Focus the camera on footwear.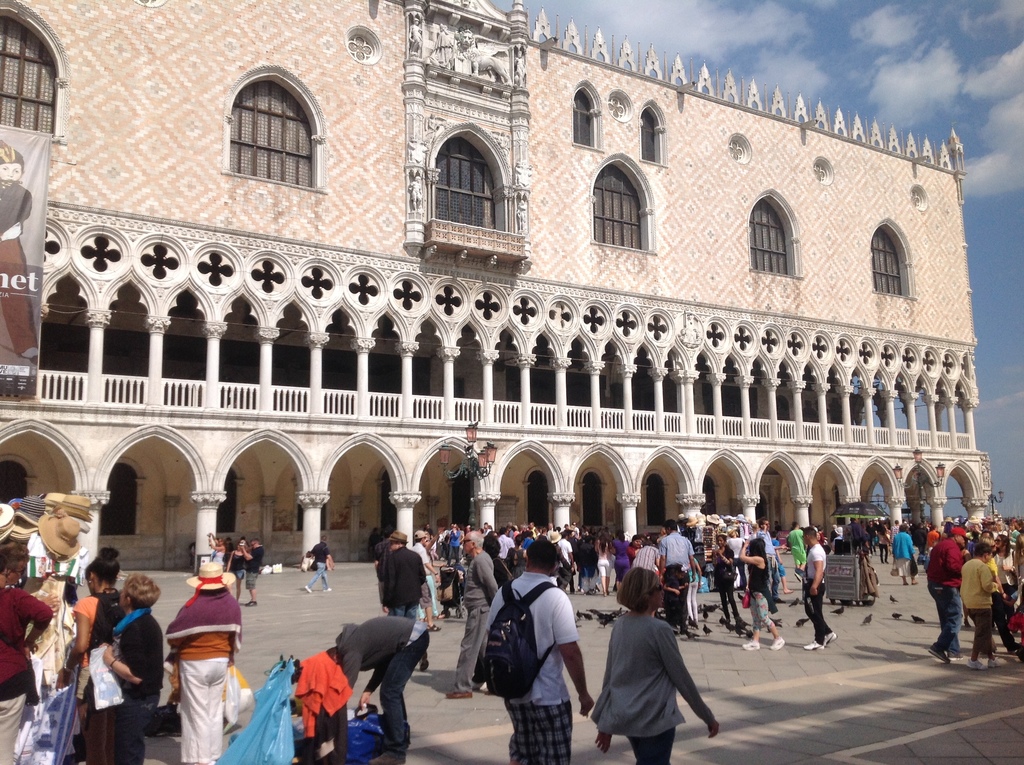
Focus region: {"left": 447, "top": 686, "right": 471, "bottom": 700}.
